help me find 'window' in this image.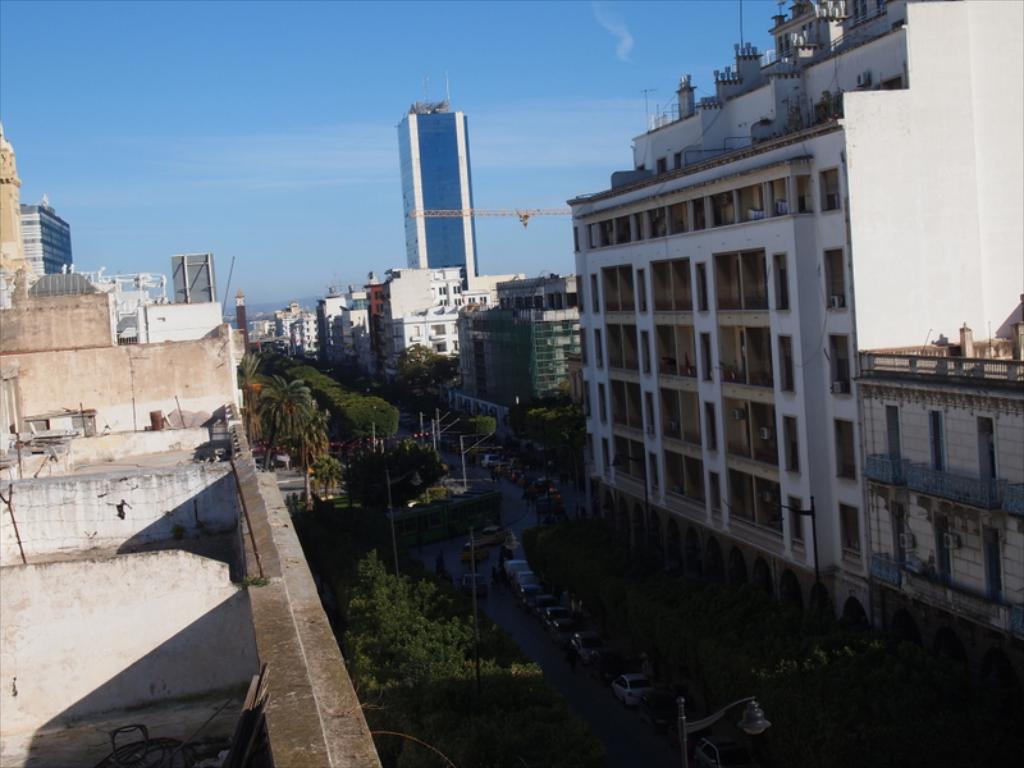
Found it: (782, 495, 806, 556).
